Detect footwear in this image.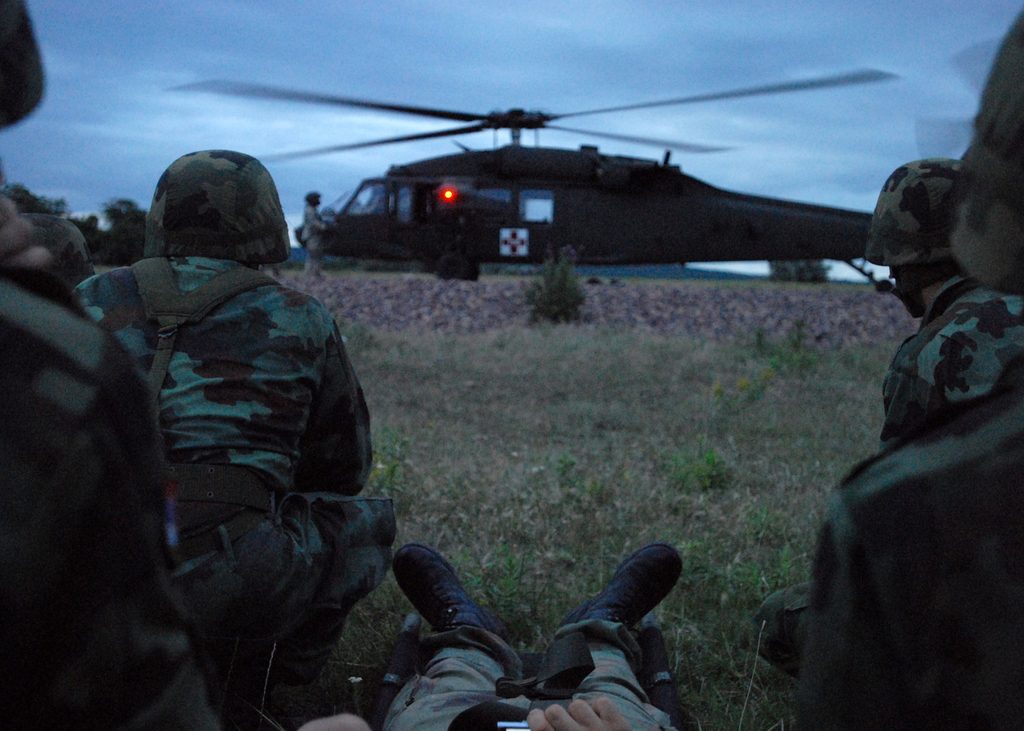
Detection: {"x1": 394, "y1": 545, "x2": 497, "y2": 638}.
